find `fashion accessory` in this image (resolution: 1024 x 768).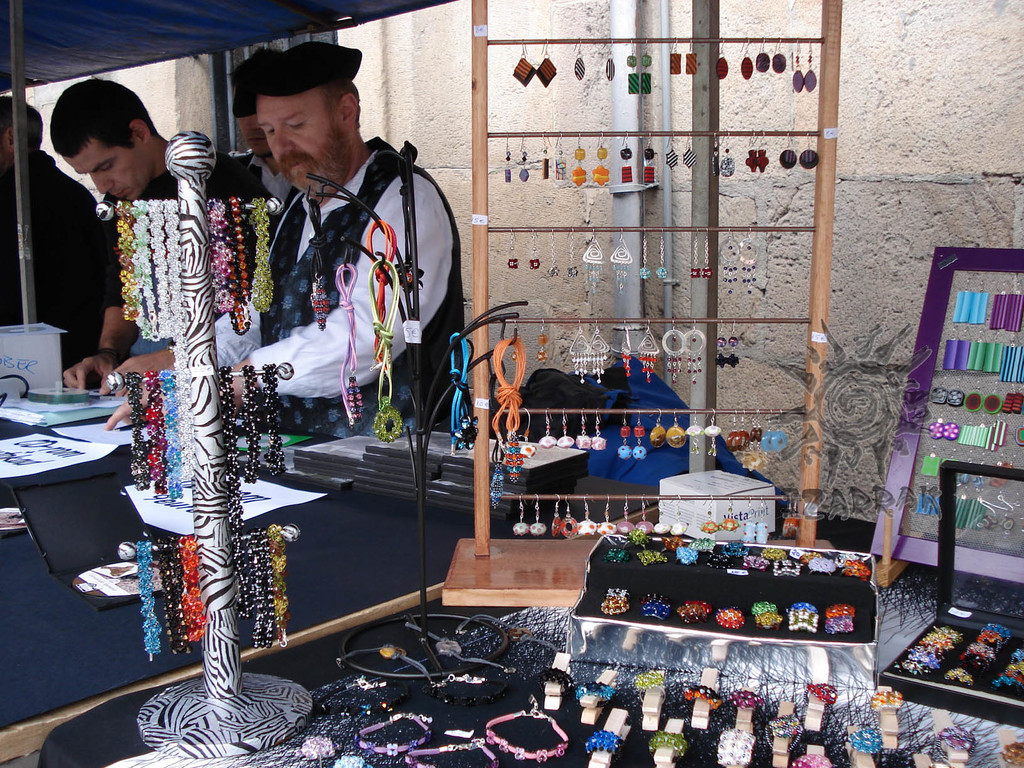
(x1=716, y1=607, x2=740, y2=633).
